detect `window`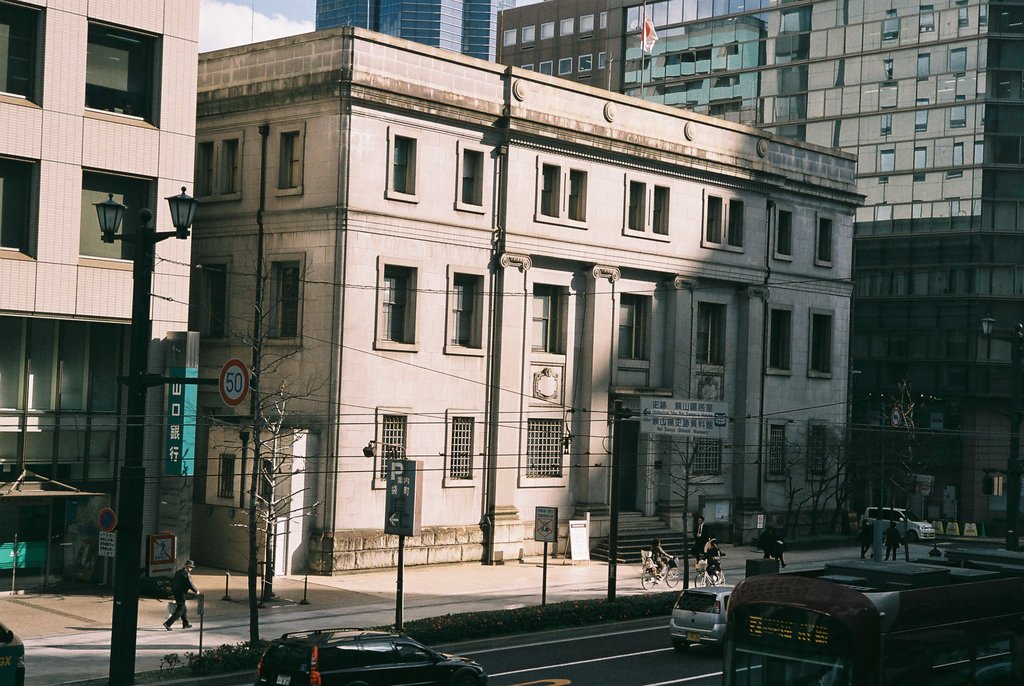
bbox(816, 213, 836, 269)
